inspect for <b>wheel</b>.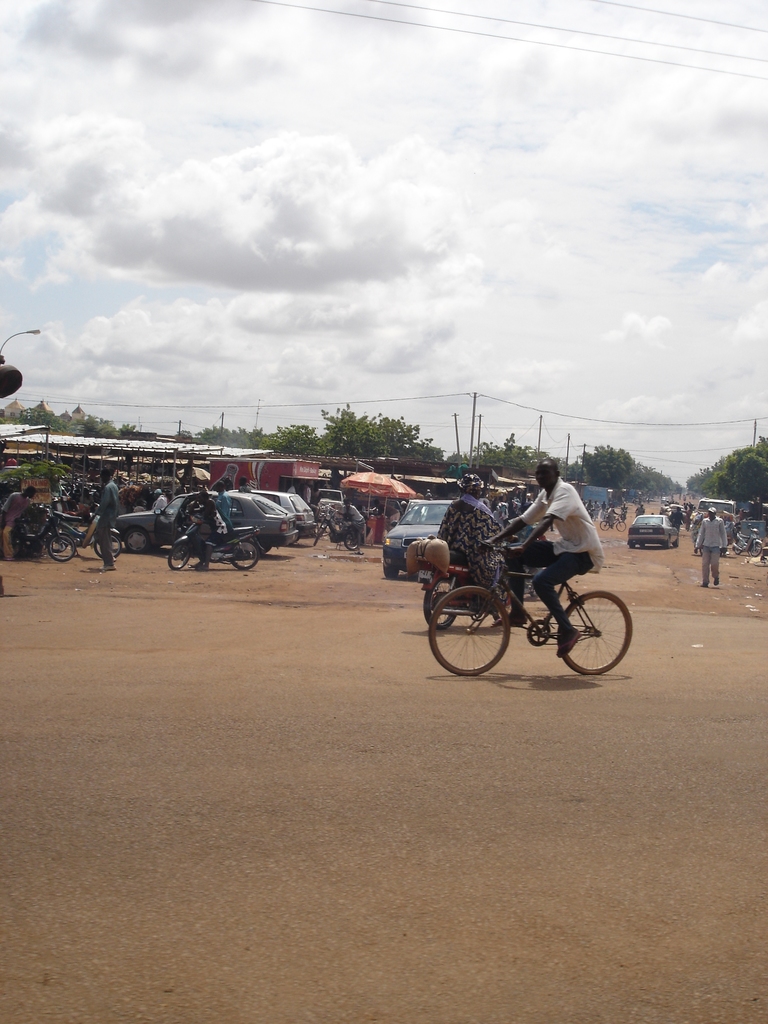
Inspection: region(234, 538, 258, 573).
